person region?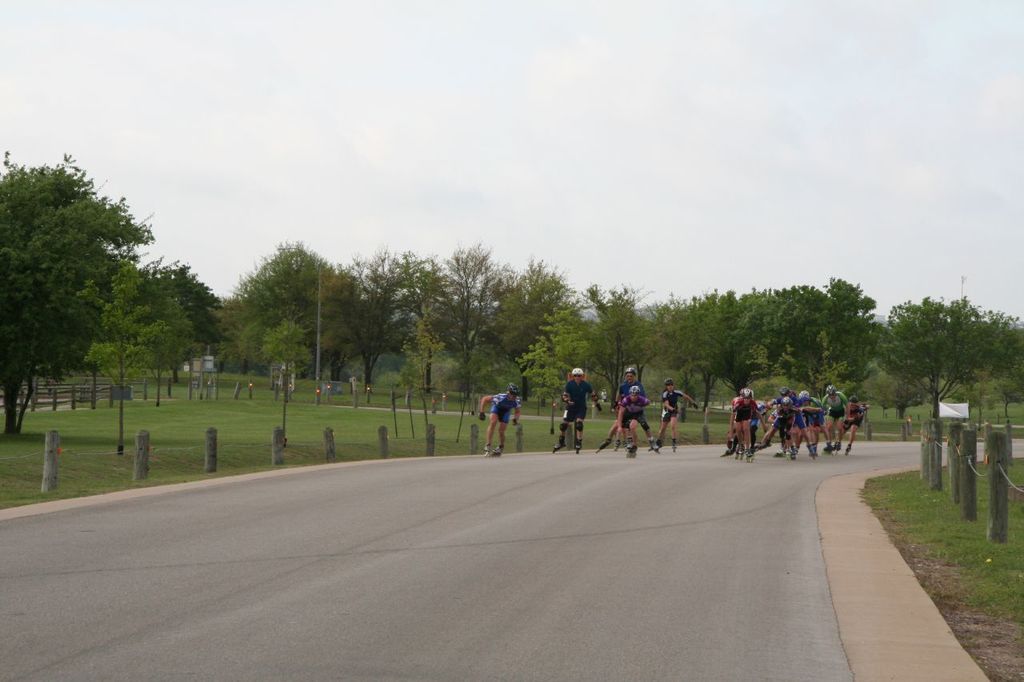
bbox=(555, 368, 604, 452)
